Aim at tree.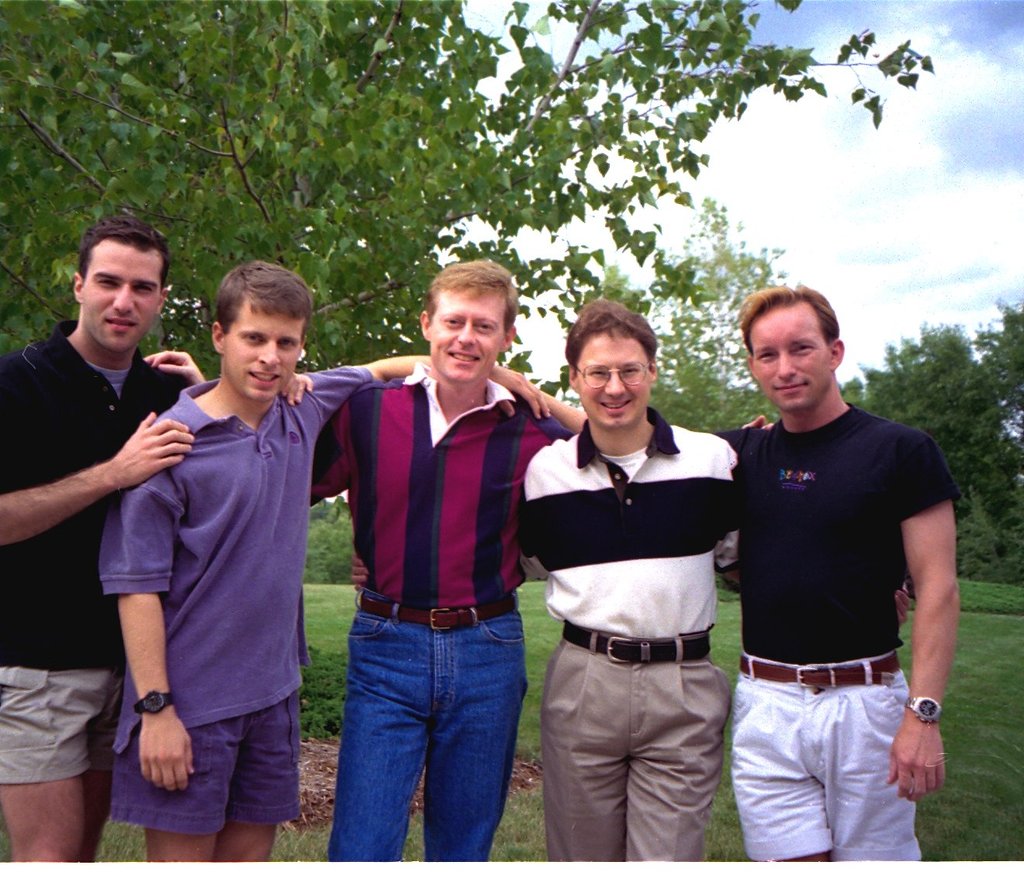
Aimed at (x1=639, y1=188, x2=777, y2=436).
